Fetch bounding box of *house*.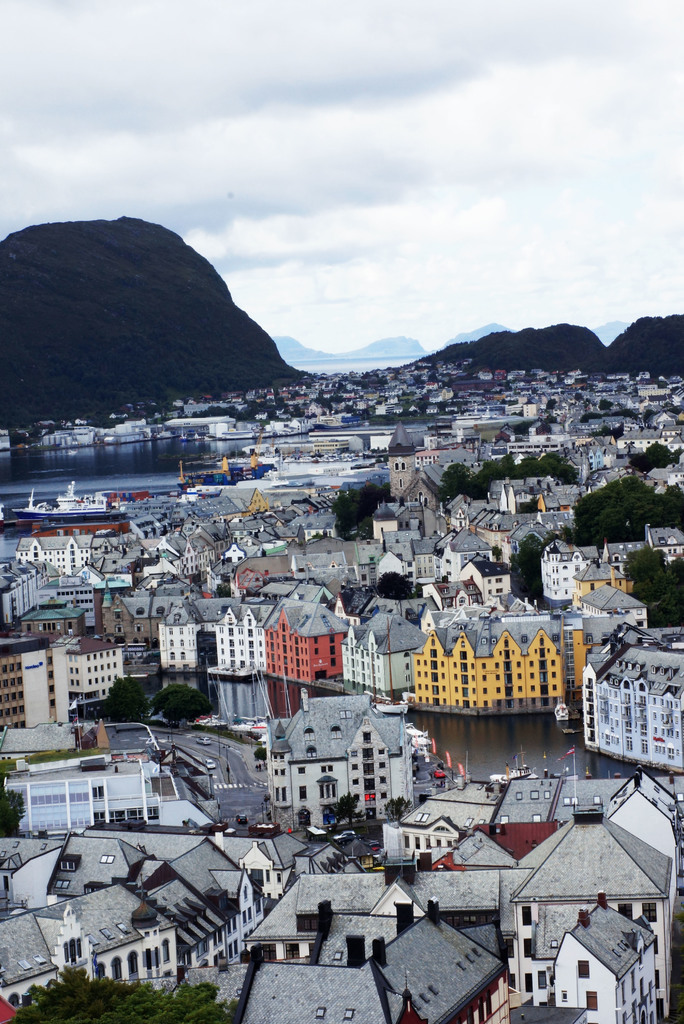
Bbox: [left=0, top=628, right=79, bottom=756].
